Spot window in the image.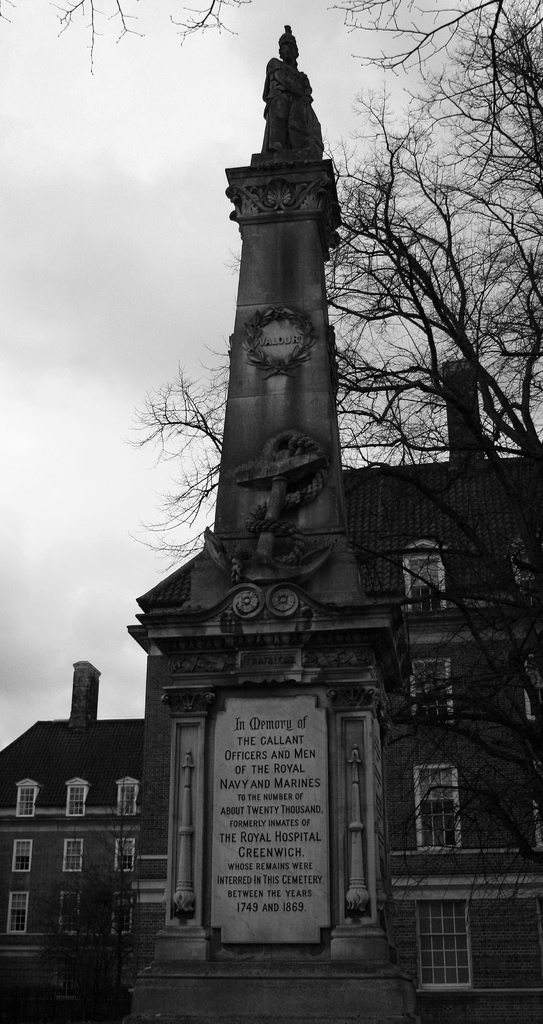
window found at rect(415, 898, 471, 992).
